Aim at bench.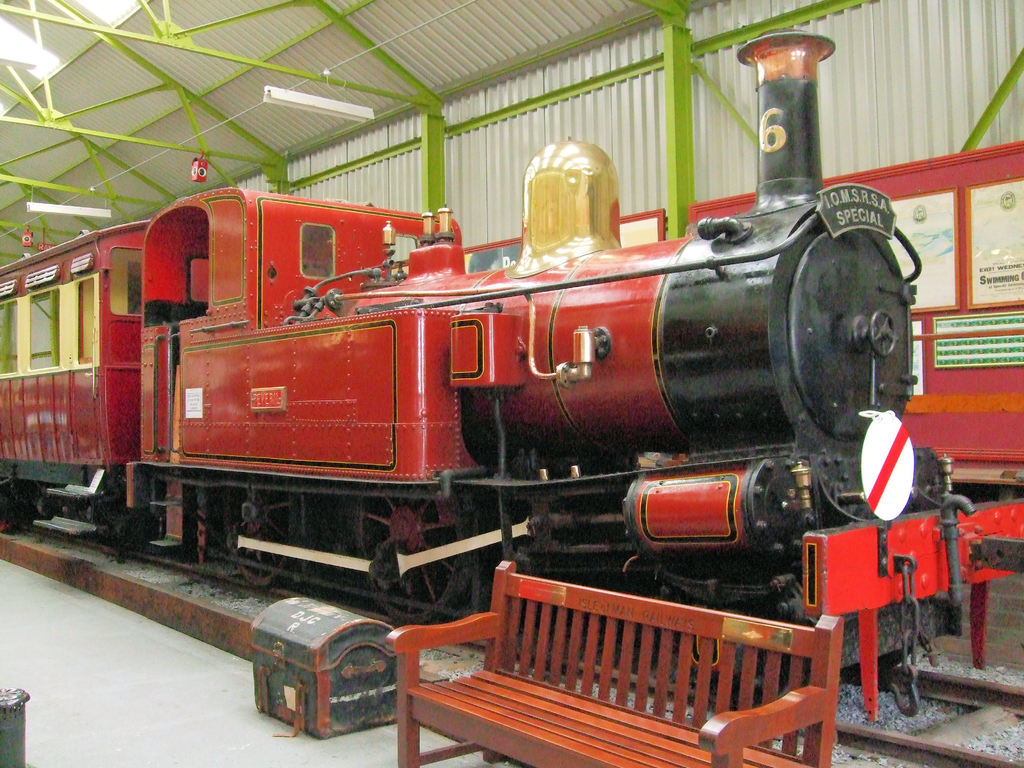
Aimed at [x1=369, y1=582, x2=884, y2=767].
